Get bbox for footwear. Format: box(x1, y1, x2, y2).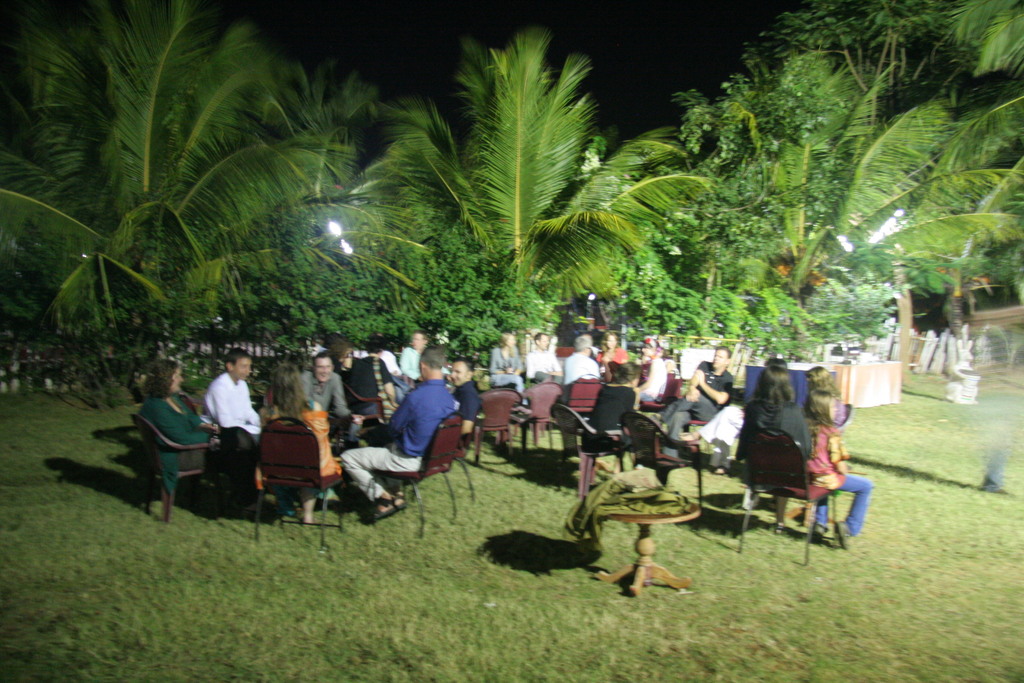
box(367, 495, 404, 522).
